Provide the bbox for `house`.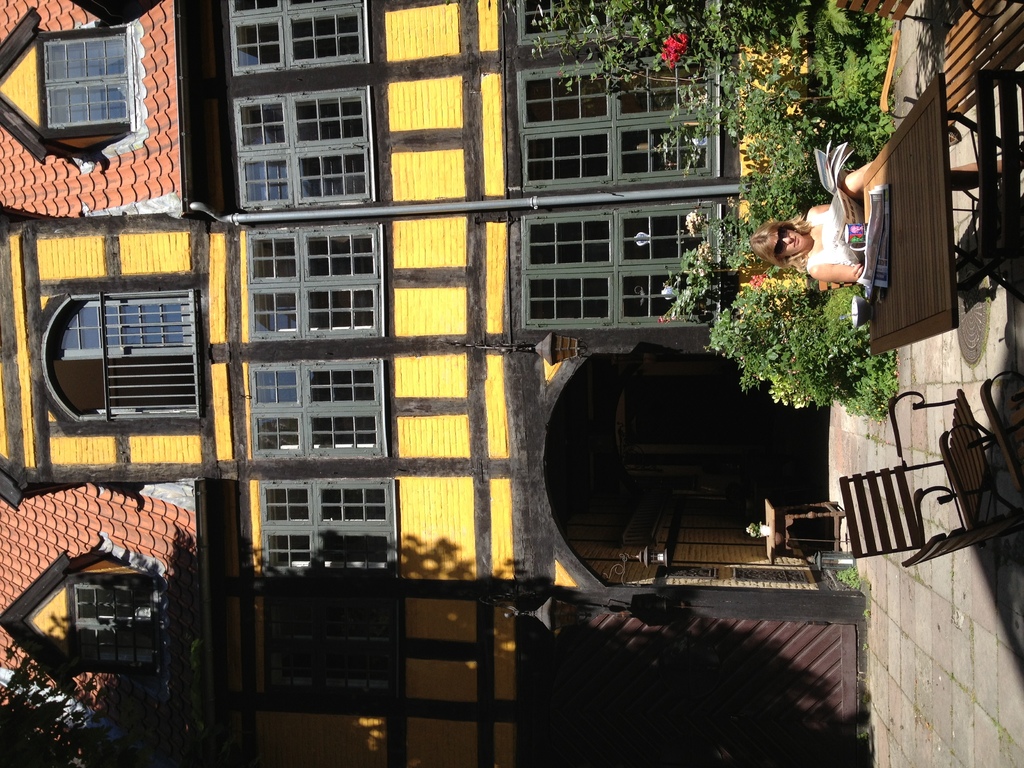
x1=0 y1=1 x2=871 y2=767.
